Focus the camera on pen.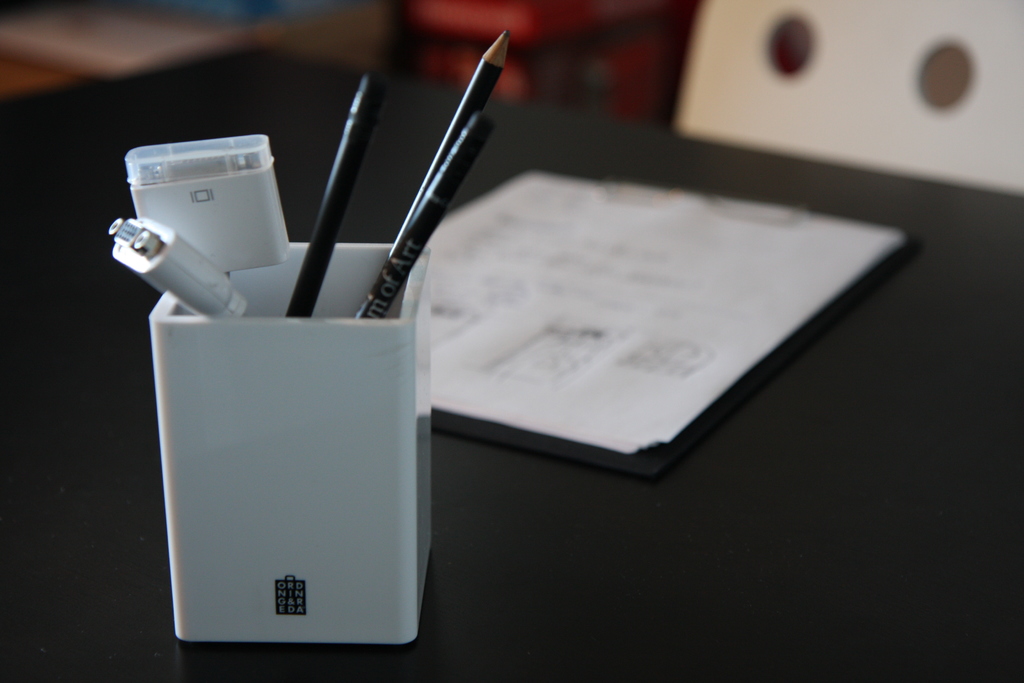
Focus region: left=366, top=27, right=514, bottom=315.
